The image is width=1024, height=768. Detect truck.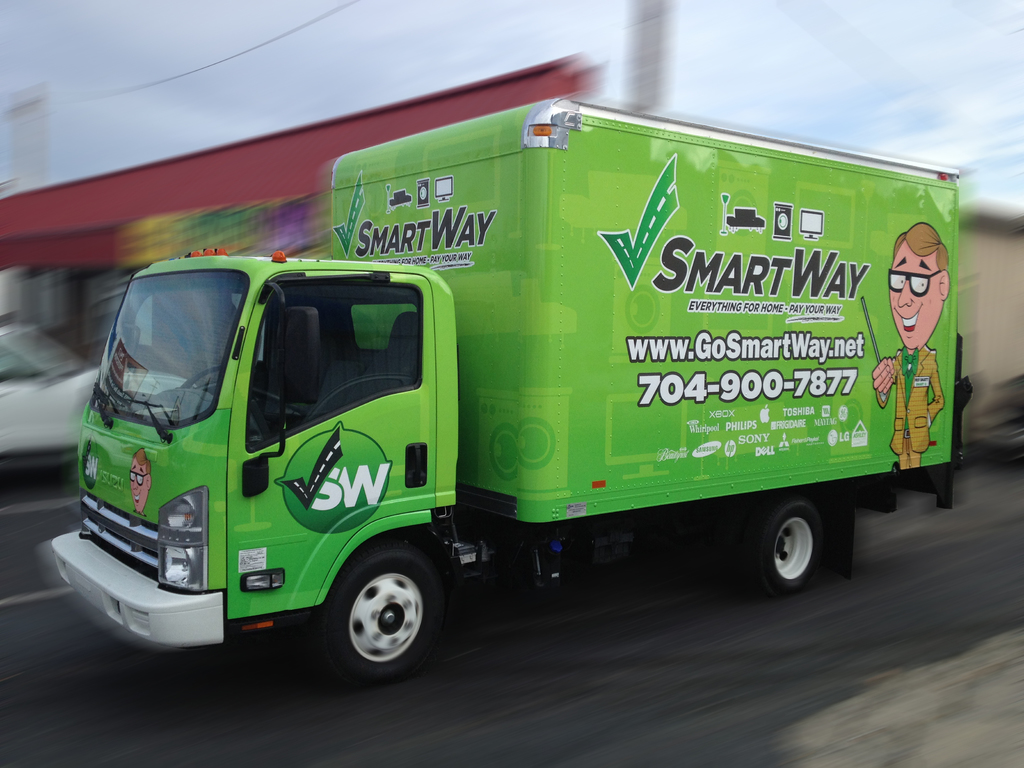
Detection: <box>60,72,964,681</box>.
